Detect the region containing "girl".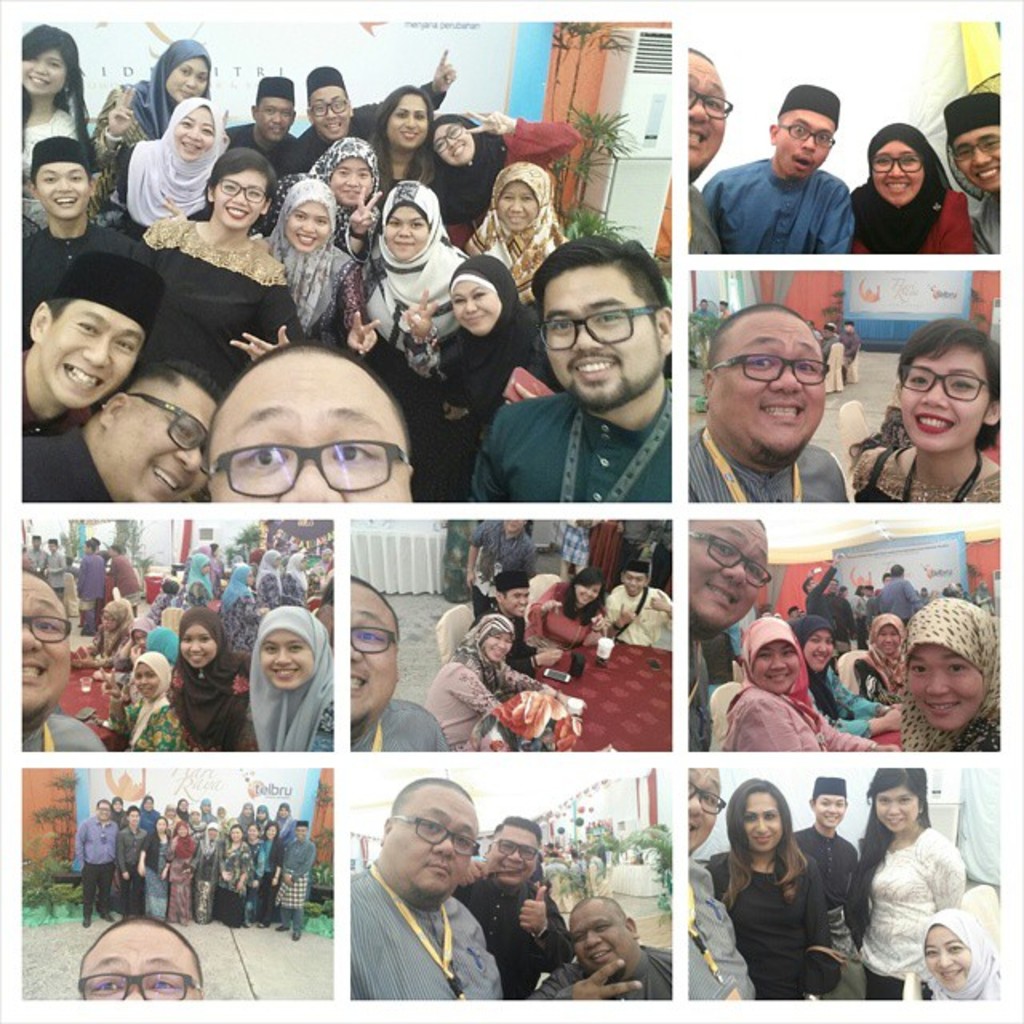
bbox=[837, 766, 971, 1003].
